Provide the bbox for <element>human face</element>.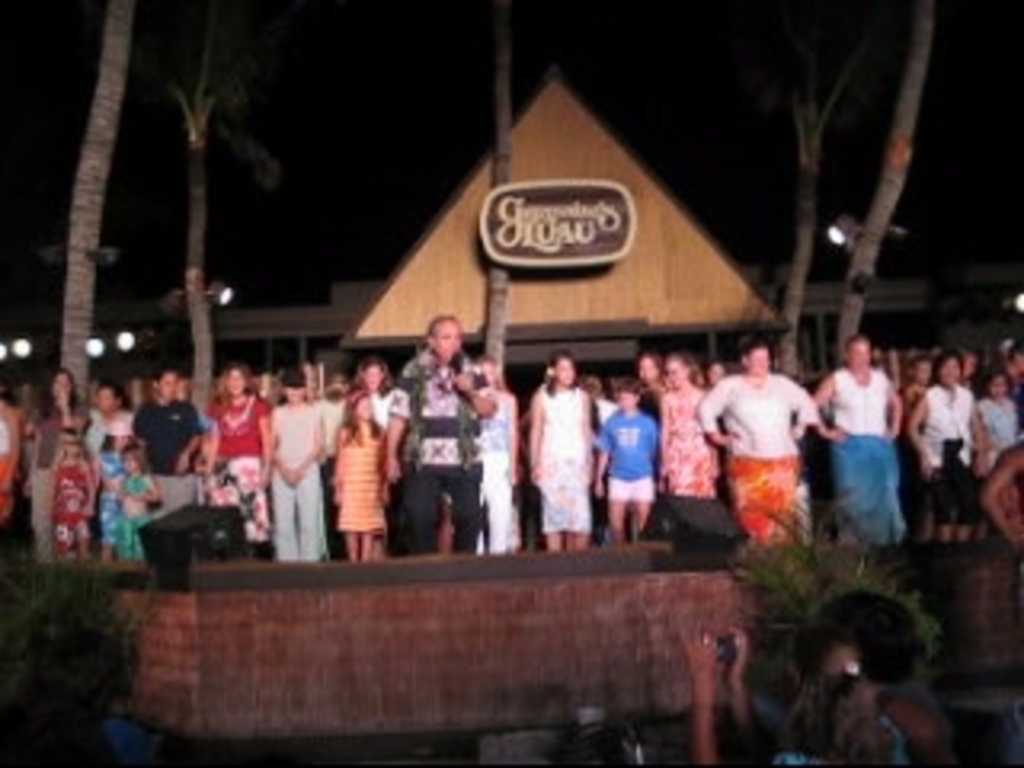
(x1=842, y1=336, x2=877, y2=368).
